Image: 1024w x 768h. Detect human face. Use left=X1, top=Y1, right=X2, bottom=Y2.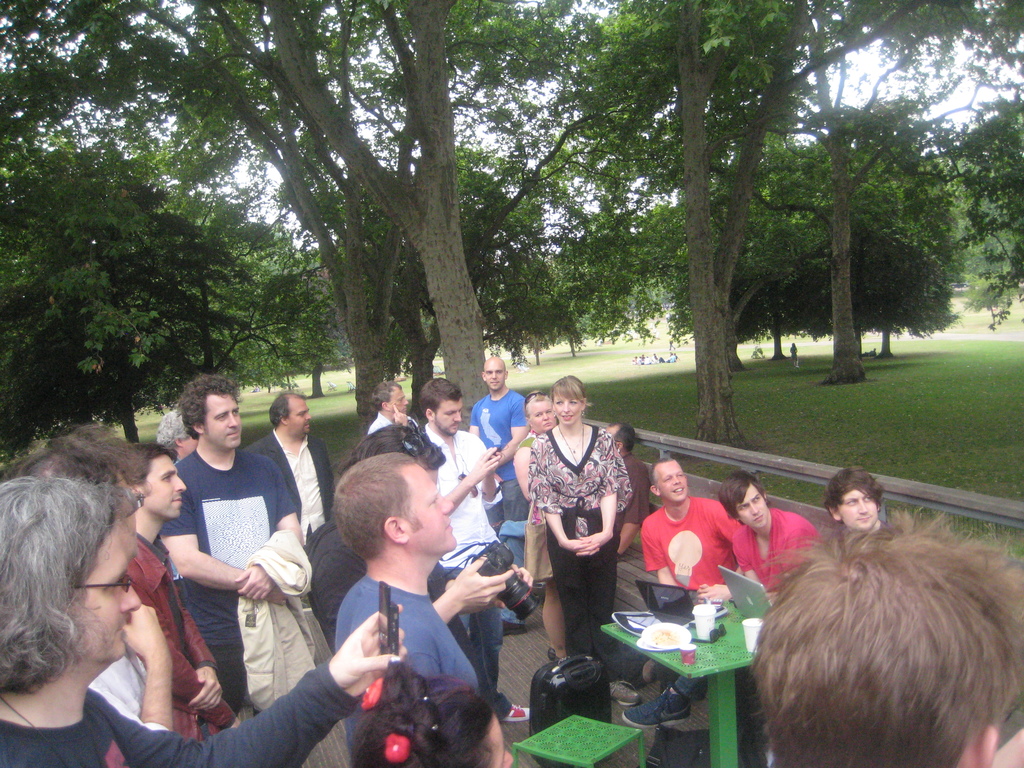
left=529, top=400, right=554, bottom=437.
